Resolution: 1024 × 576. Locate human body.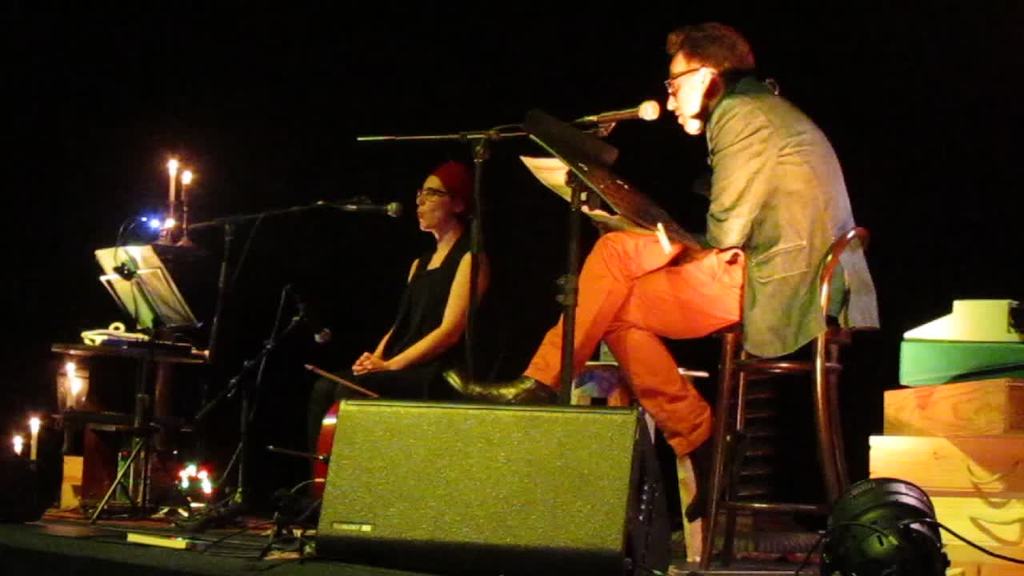
<box>344,228,499,406</box>.
